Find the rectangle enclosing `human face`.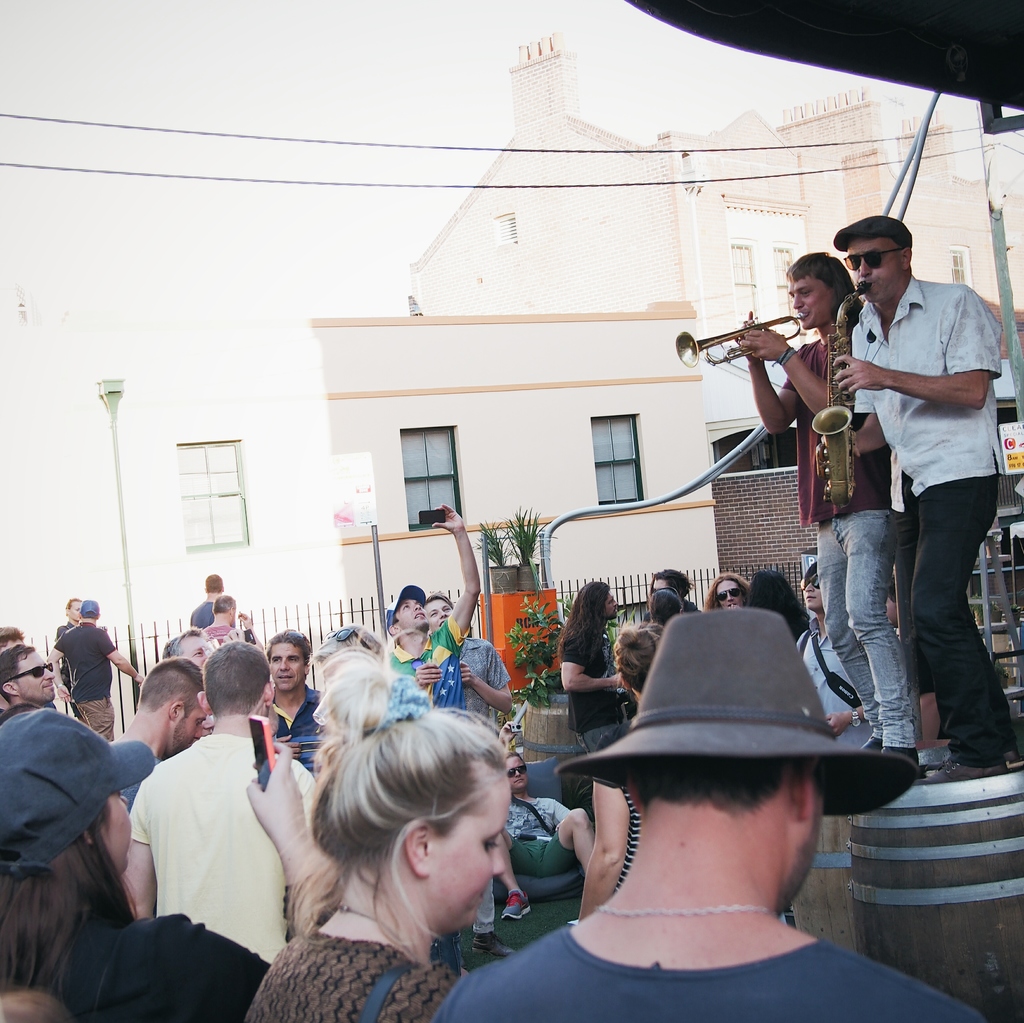
rect(0, 648, 58, 716).
